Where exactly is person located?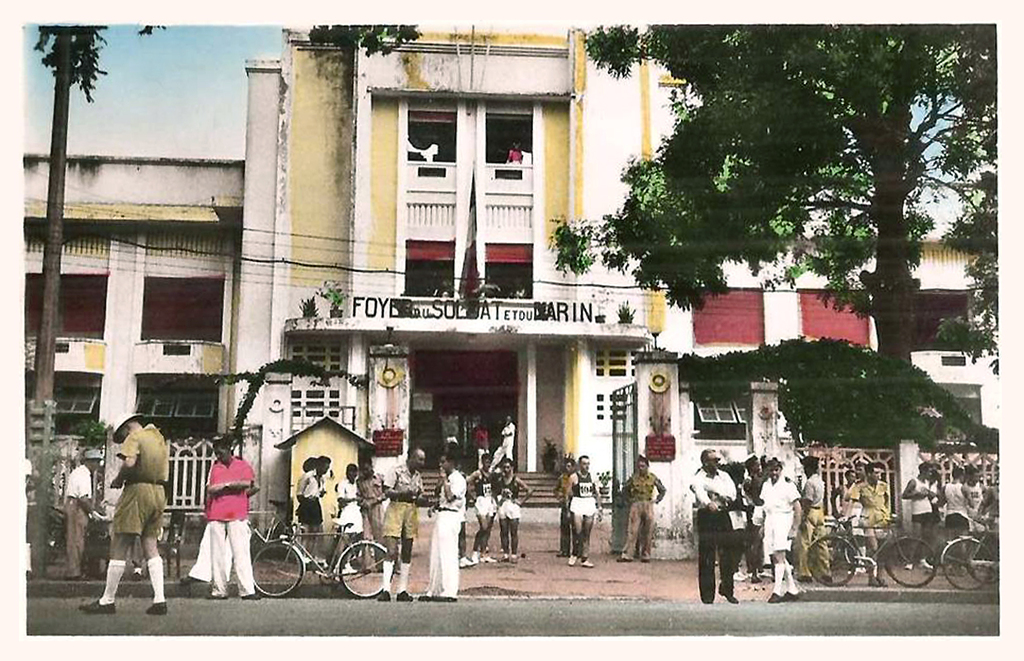
Its bounding box is 55 445 99 584.
